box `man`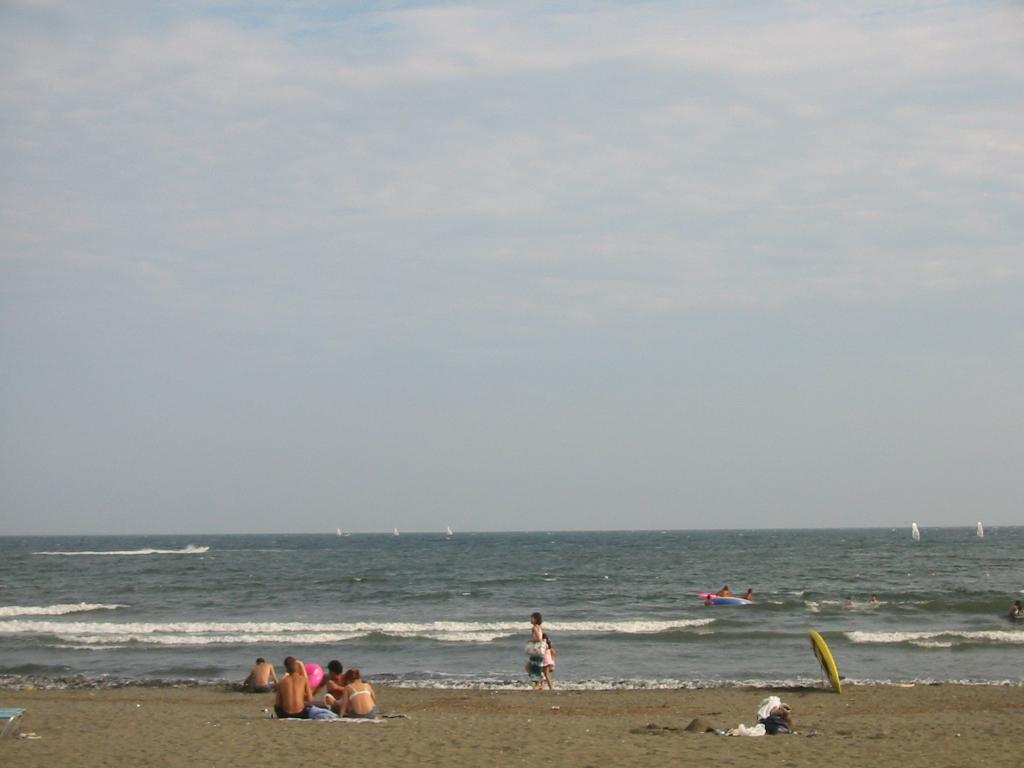
BBox(276, 659, 312, 725)
